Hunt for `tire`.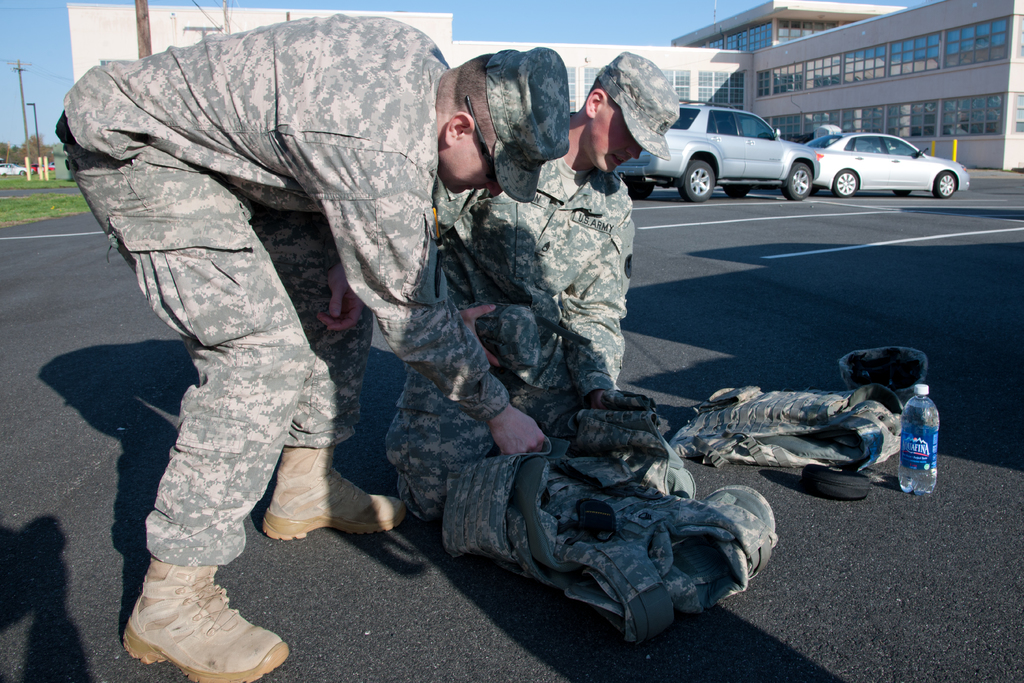
Hunted down at detection(724, 185, 749, 197).
